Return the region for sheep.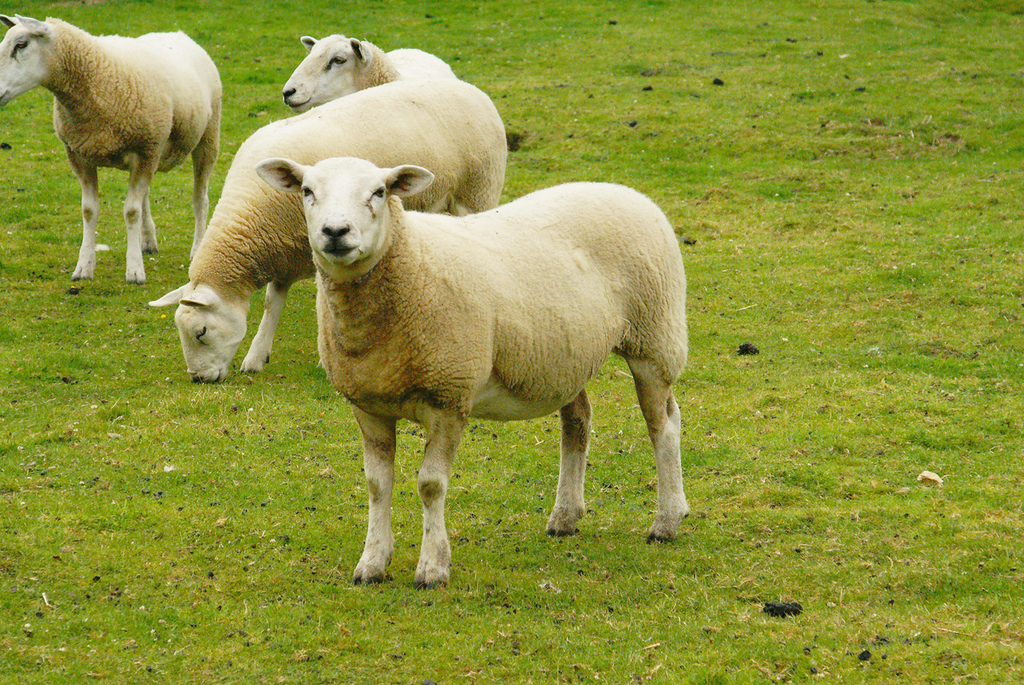
{"x1": 255, "y1": 164, "x2": 691, "y2": 586}.
